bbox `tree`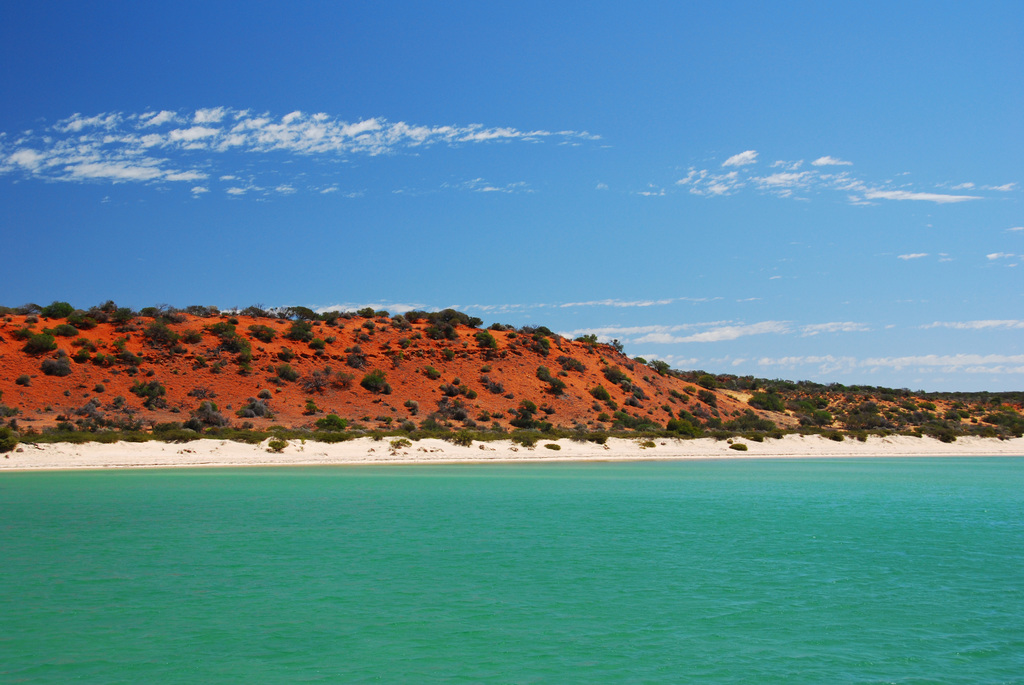
bbox(206, 411, 225, 427)
